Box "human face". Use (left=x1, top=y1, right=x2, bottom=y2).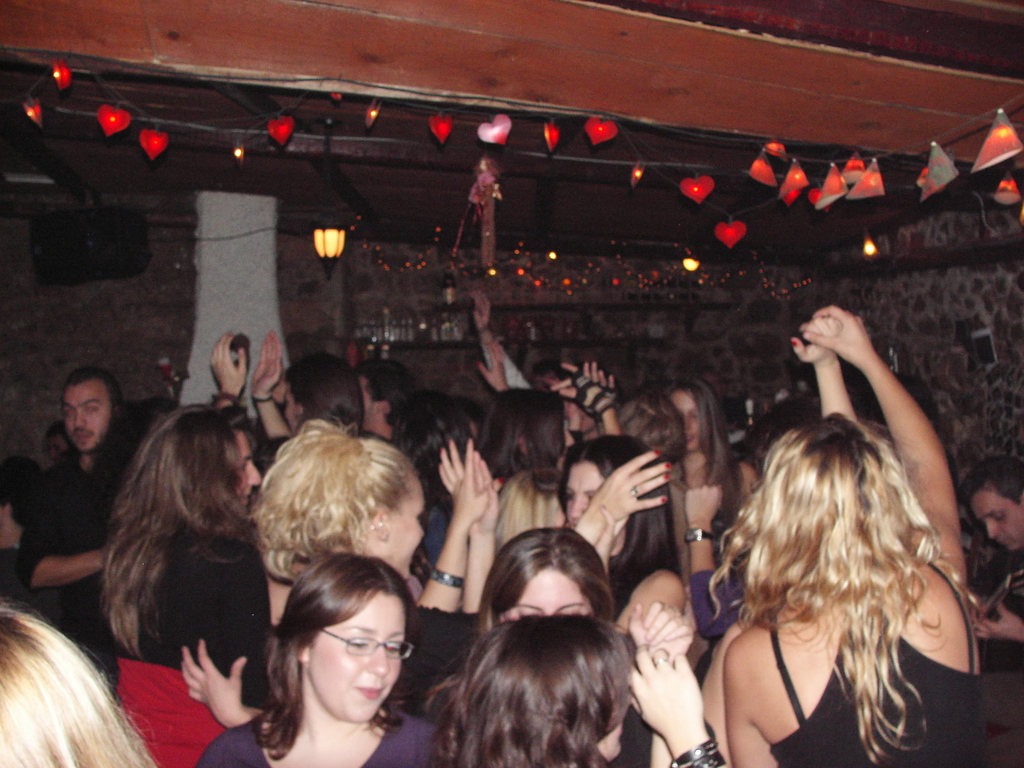
(left=561, top=463, right=606, bottom=522).
